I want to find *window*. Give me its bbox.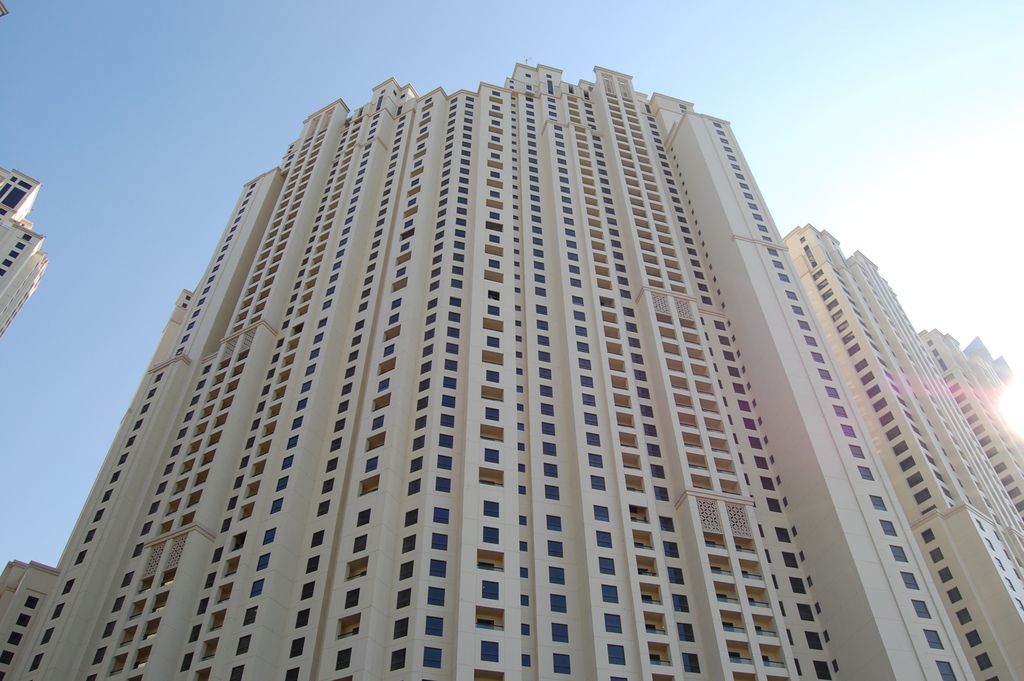
rect(537, 318, 547, 331).
